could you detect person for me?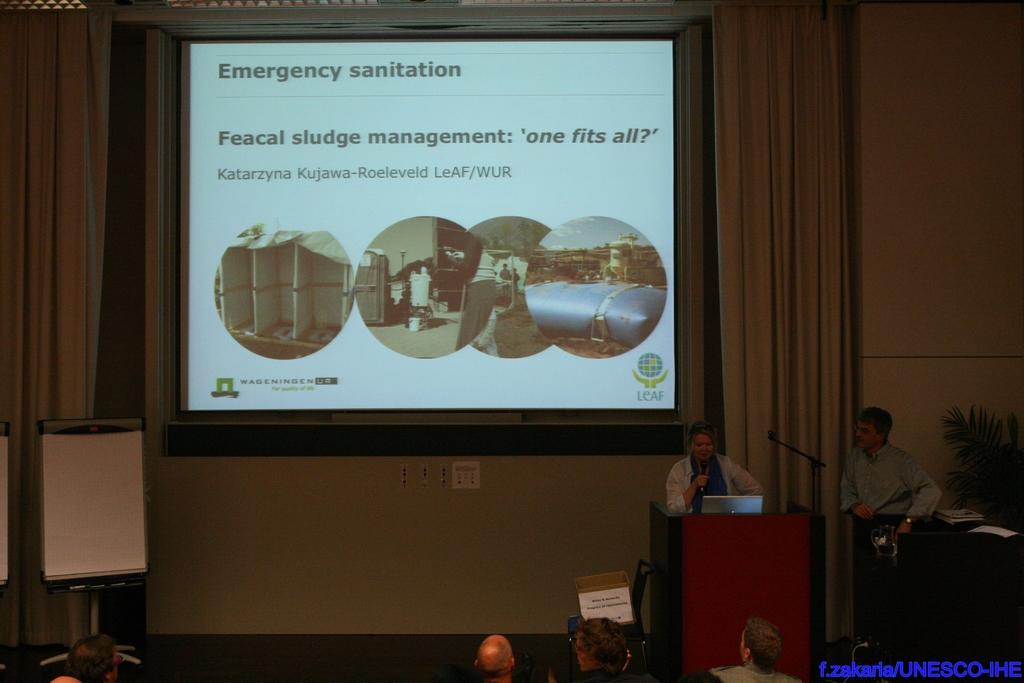
Detection result: Rect(68, 630, 129, 682).
